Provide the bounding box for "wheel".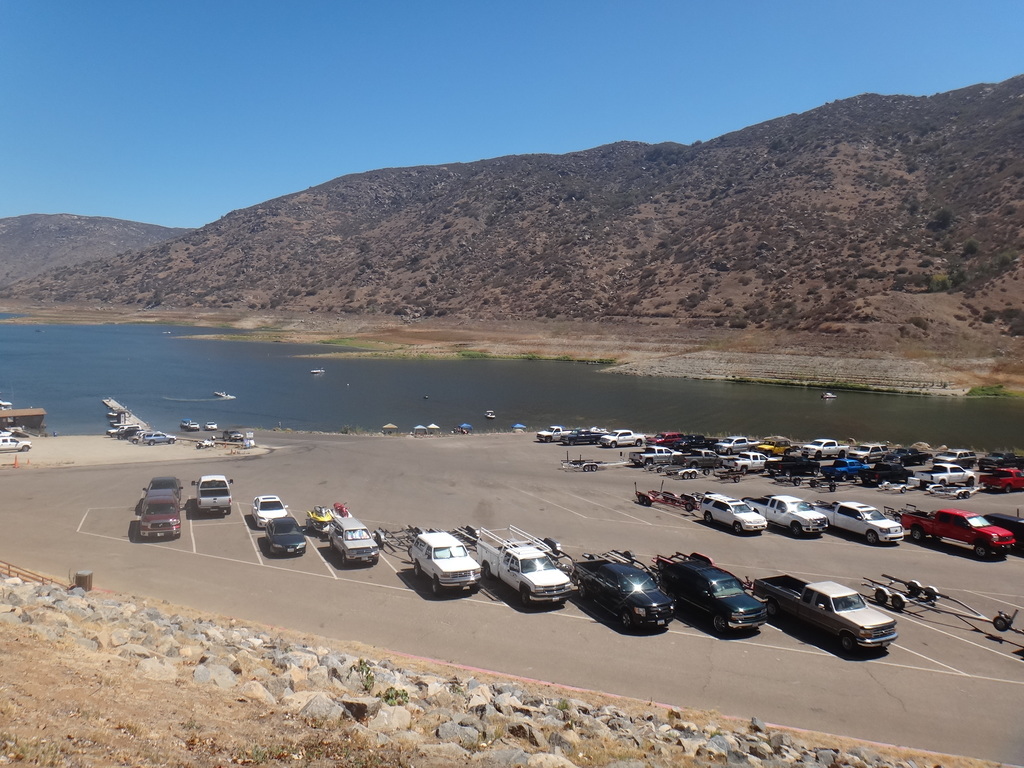
{"x1": 325, "y1": 539, "x2": 333, "y2": 555}.
